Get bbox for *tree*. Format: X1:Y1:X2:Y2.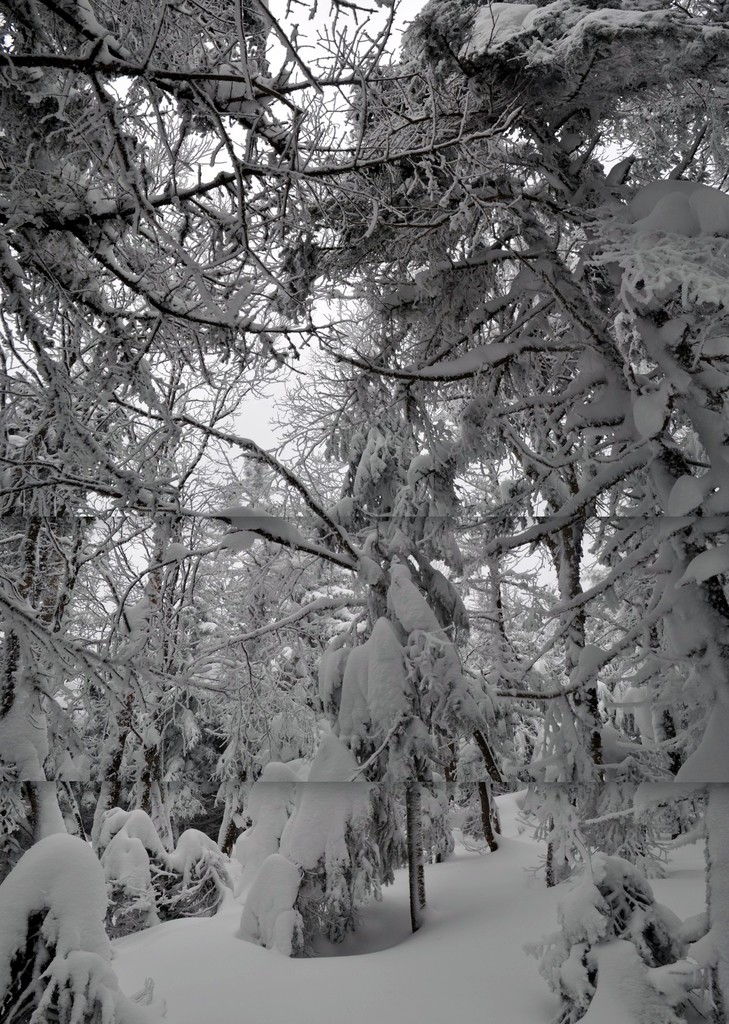
440:479:557:895.
